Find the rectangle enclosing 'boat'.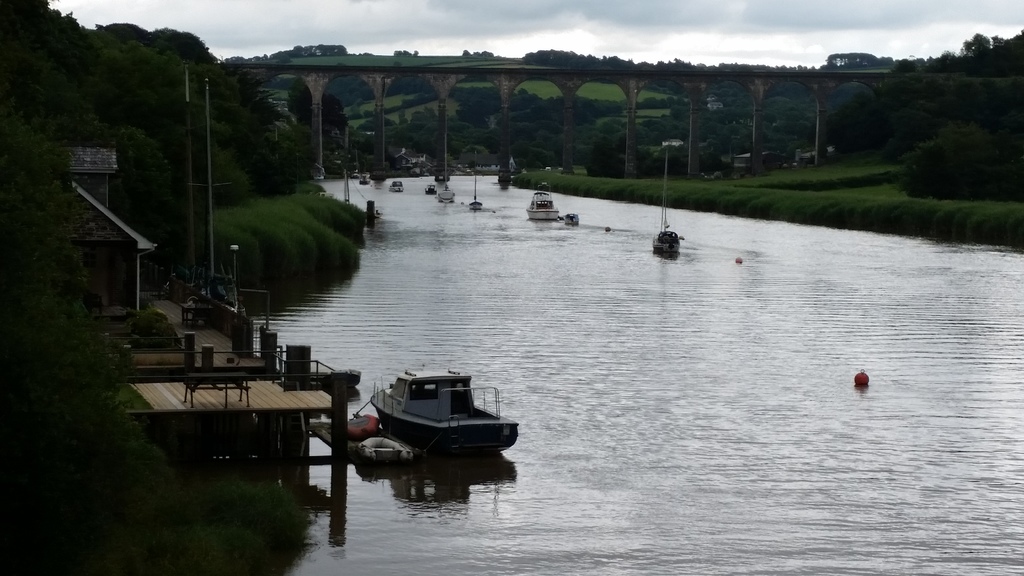
[525,188,559,223].
